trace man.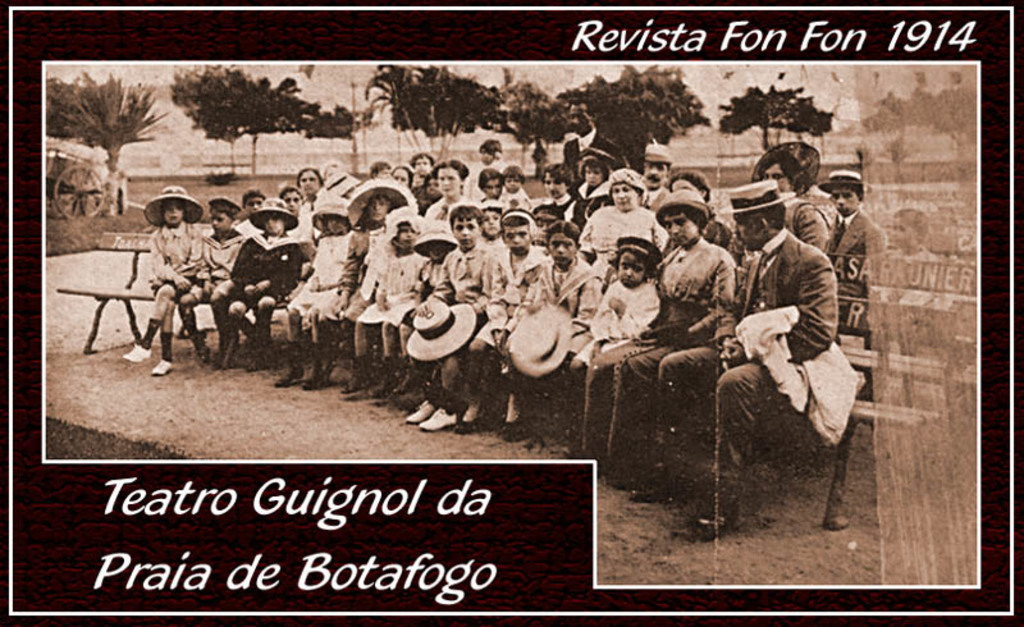
Traced to 700/194/855/526.
